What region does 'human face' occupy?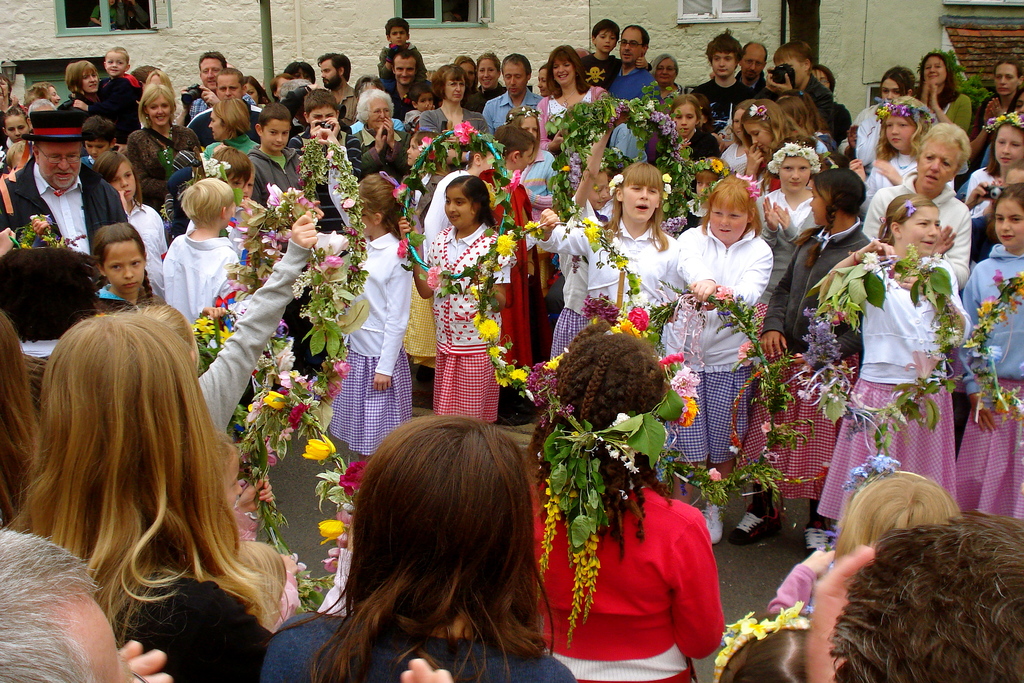
(x1=4, y1=113, x2=30, y2=145).
